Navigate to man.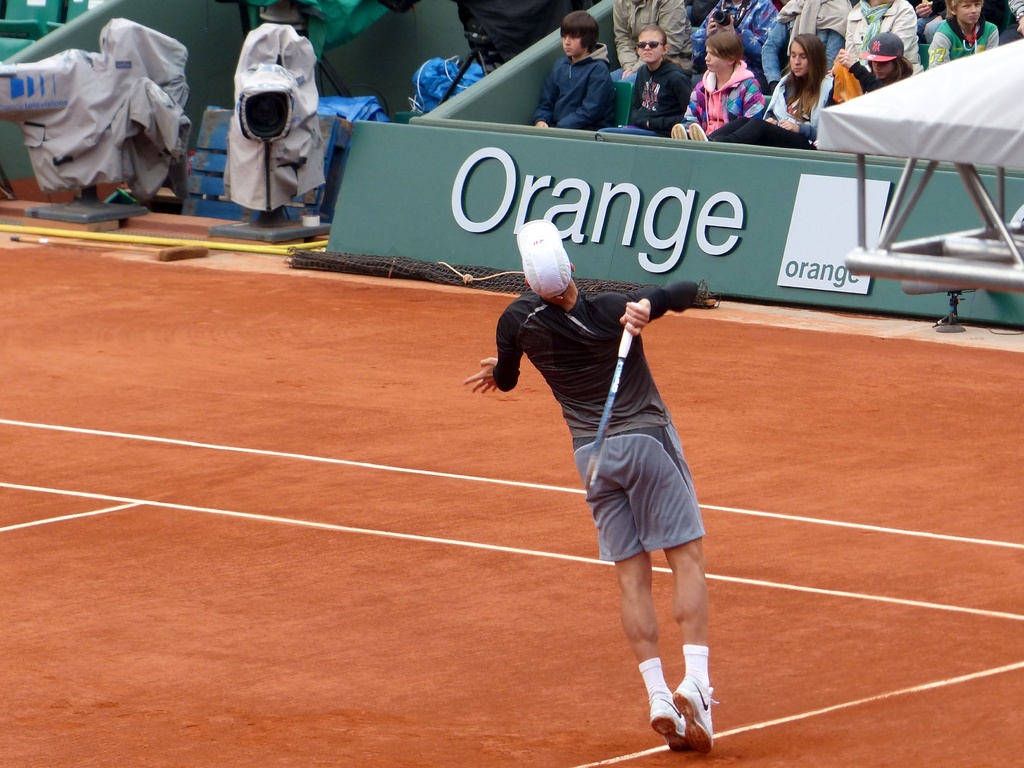
Navigation target: 999 0 1023 43.
